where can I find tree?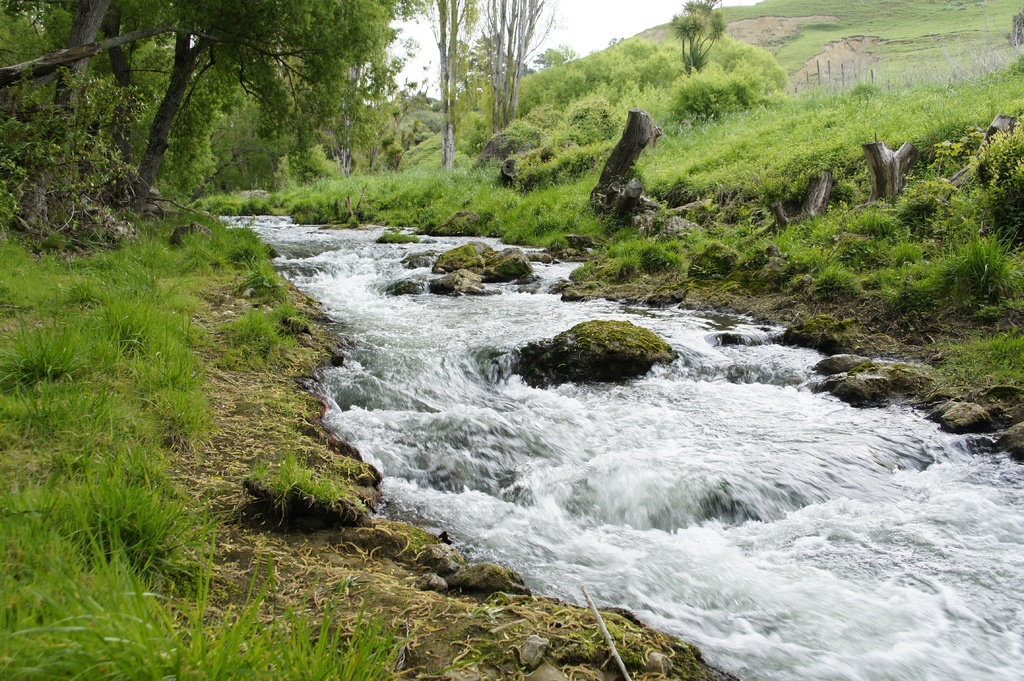
You can find it at (664, 0, 733, 88).
